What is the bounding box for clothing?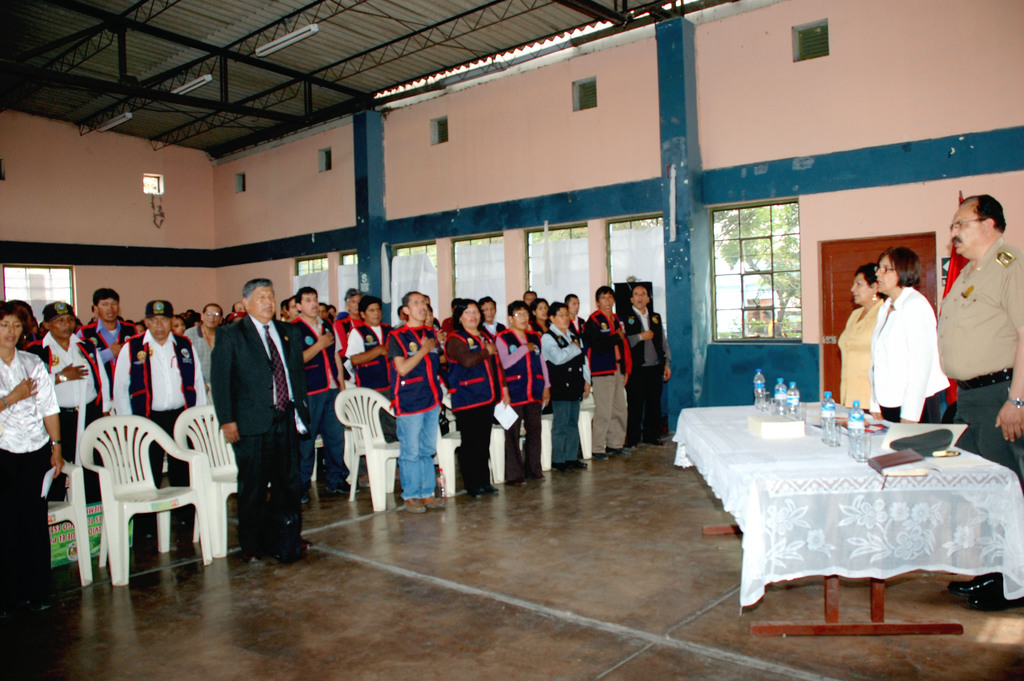
<region>282, 308, 345, 491</region>.
